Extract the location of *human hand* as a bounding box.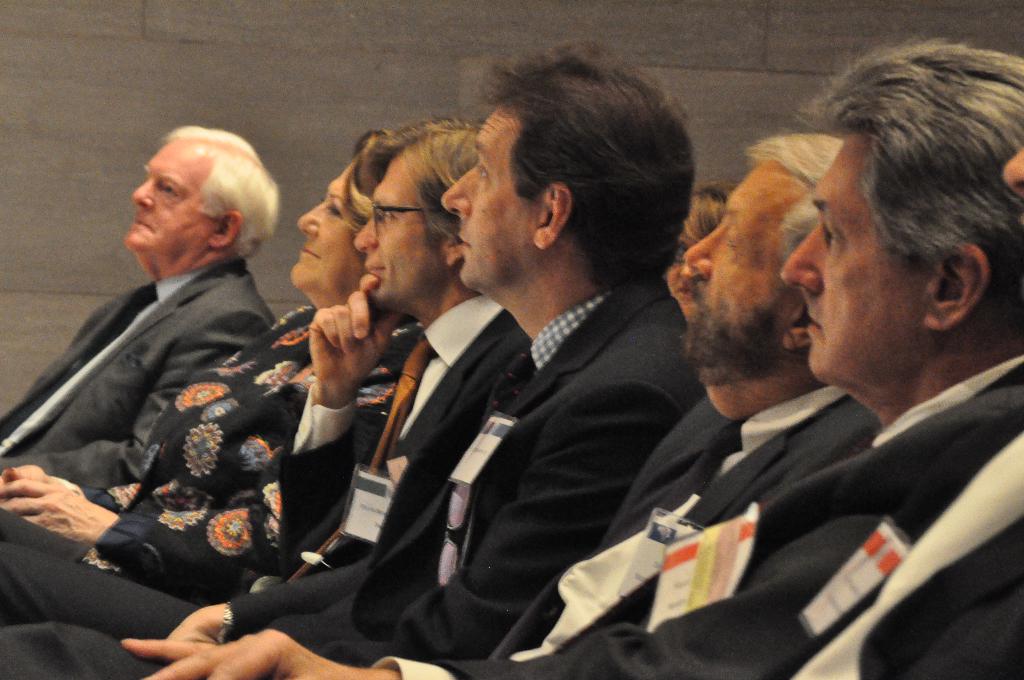
[left=164, top=599, right=227, bottom=642].
